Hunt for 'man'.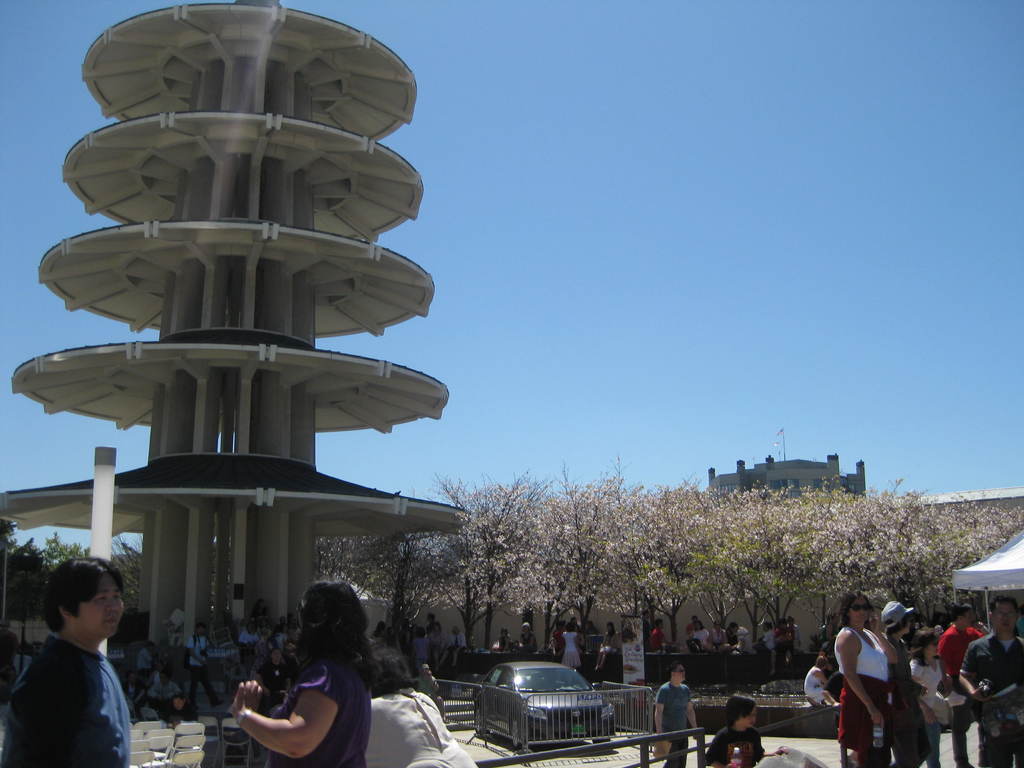
Hunted down at l=432, t=627, r=468, b=668.
